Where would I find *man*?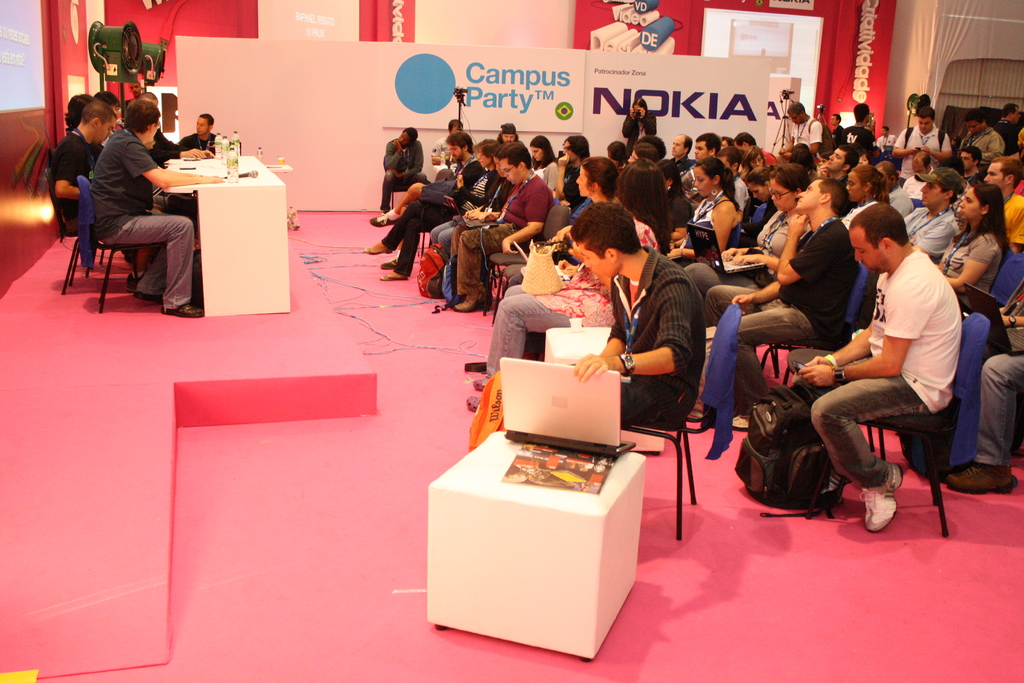
At left=574, top=199, right=705, bottom=422.
